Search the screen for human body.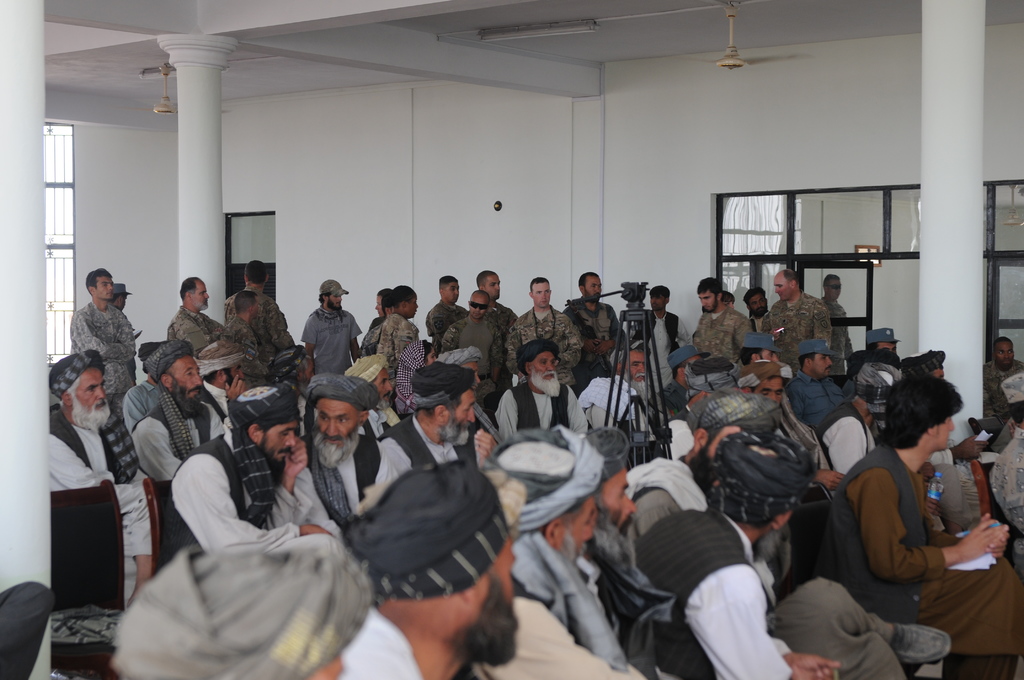
Found at l=475, t=261, r=522, b=364.
